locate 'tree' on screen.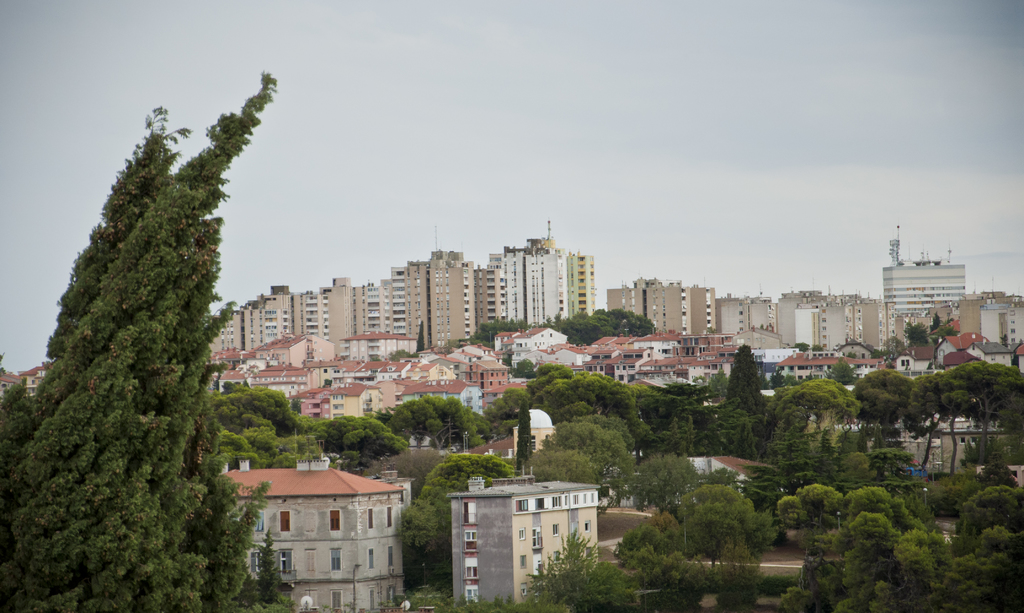
On screen at rect(518, 402, 532, 475).
